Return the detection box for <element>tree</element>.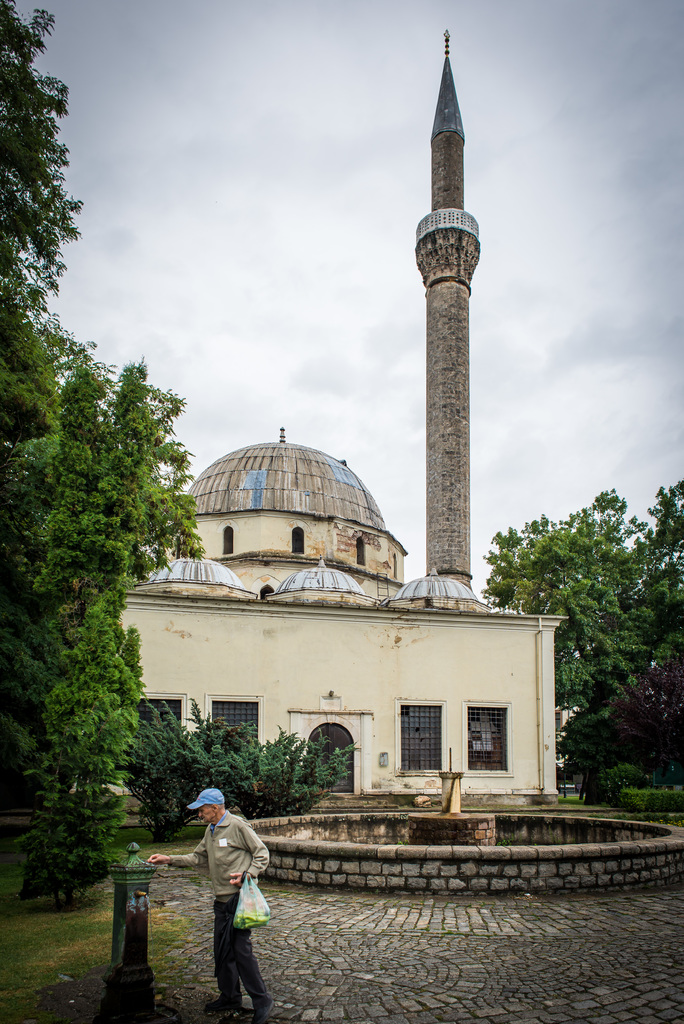
[x1=10, y1=276, x2=183, y2=940].
